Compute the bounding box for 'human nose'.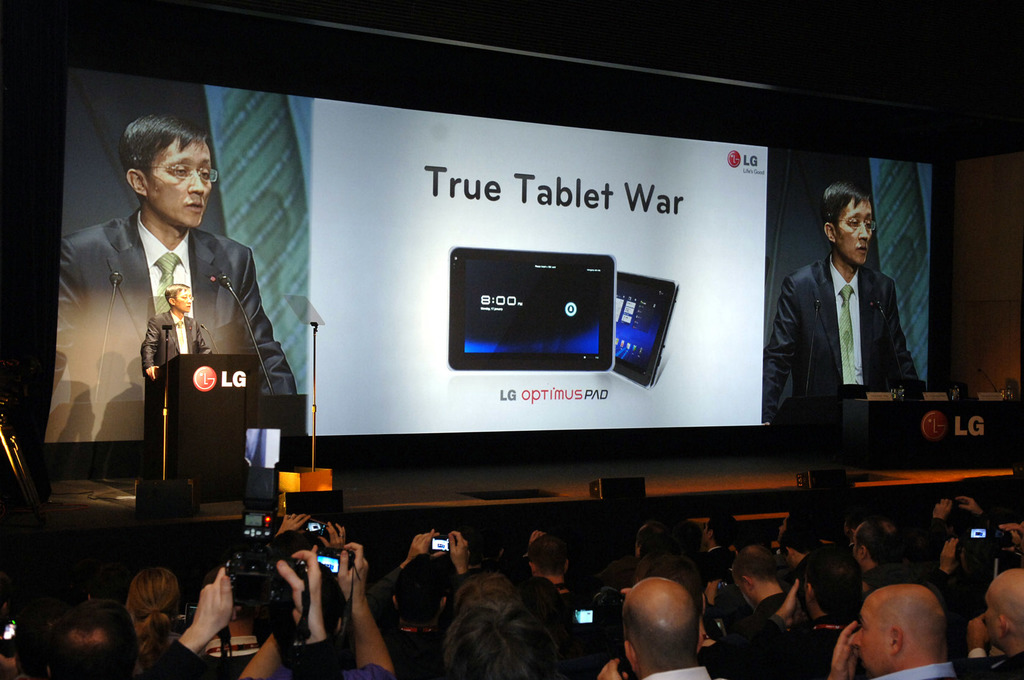
855/628/866/648.
